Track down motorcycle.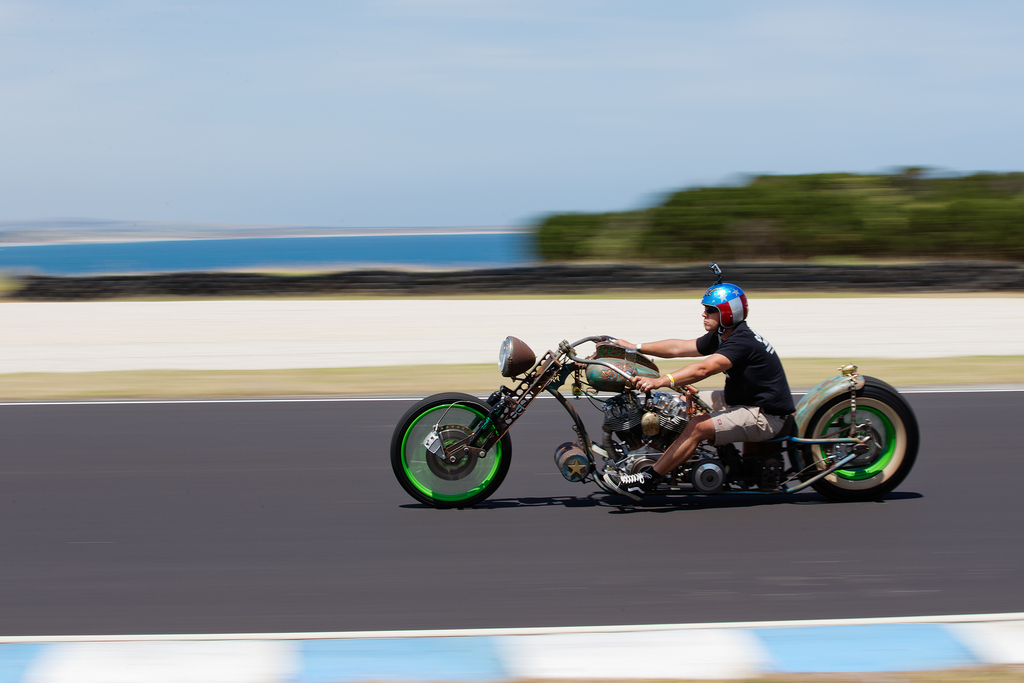
Tracked to crop(393, 330, 935, 518).
